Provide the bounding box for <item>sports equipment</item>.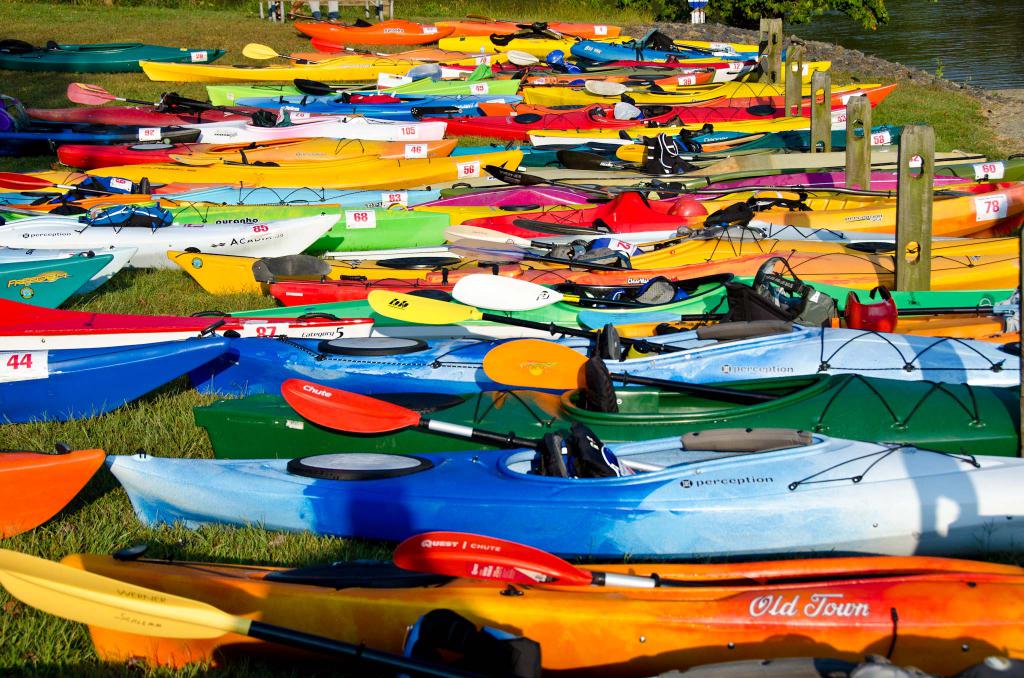
[left=394, top=531, right=676, bottom=588].
